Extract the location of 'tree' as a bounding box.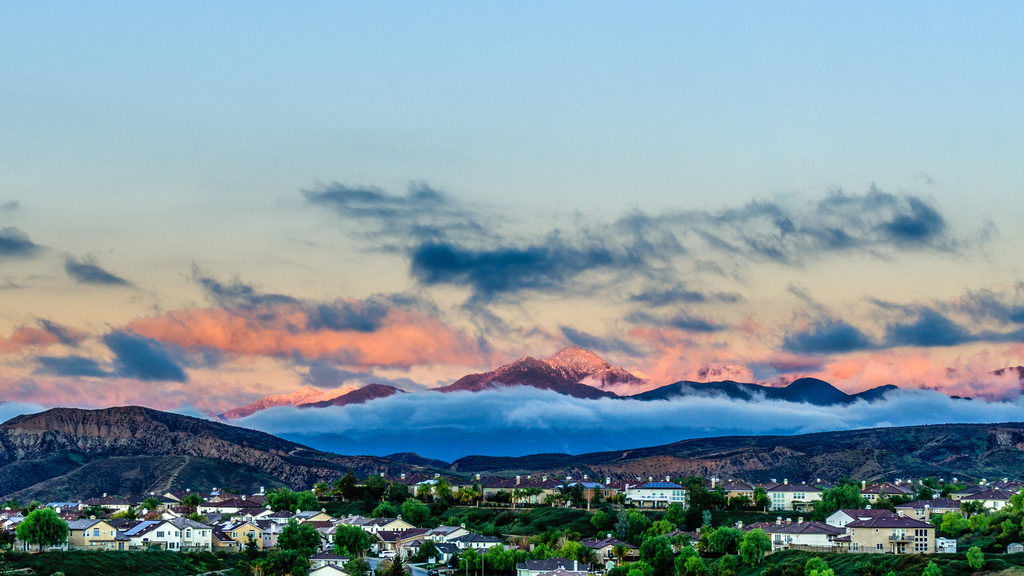
left=334, top=553, right=366, bottom=575.
